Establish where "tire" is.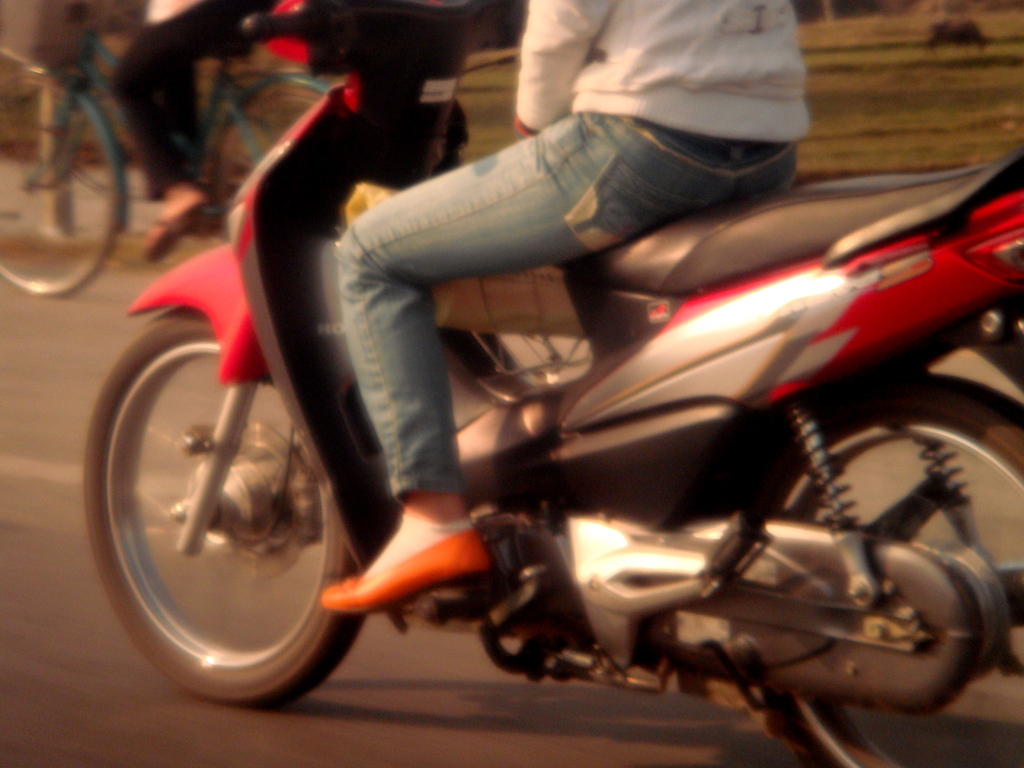
Established at region(1, 54, 133, 304).
